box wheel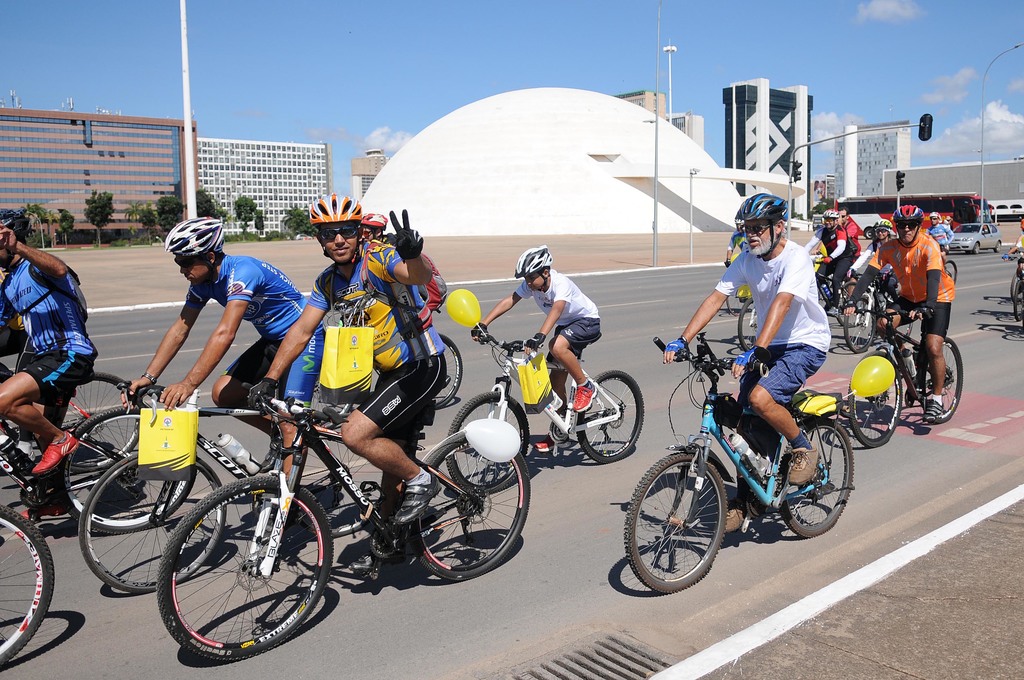
[x1=971, y1=242, x2=981, y2=257]
